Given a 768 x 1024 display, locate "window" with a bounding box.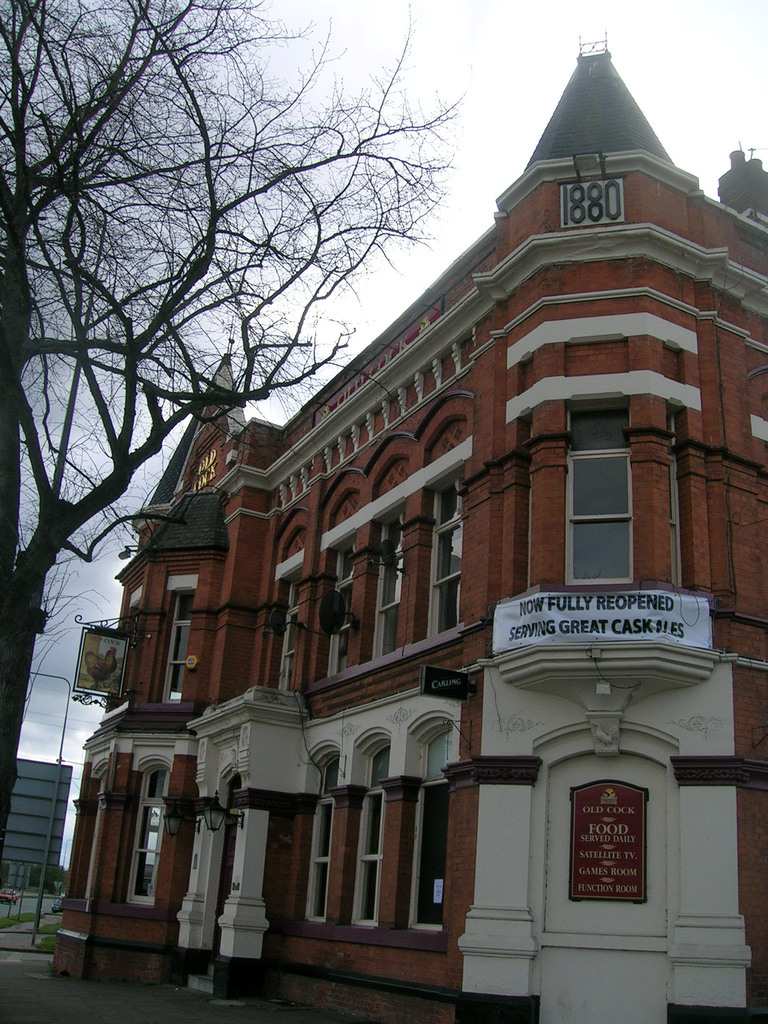
Located: bbox=[352, 791, 388, 934].
